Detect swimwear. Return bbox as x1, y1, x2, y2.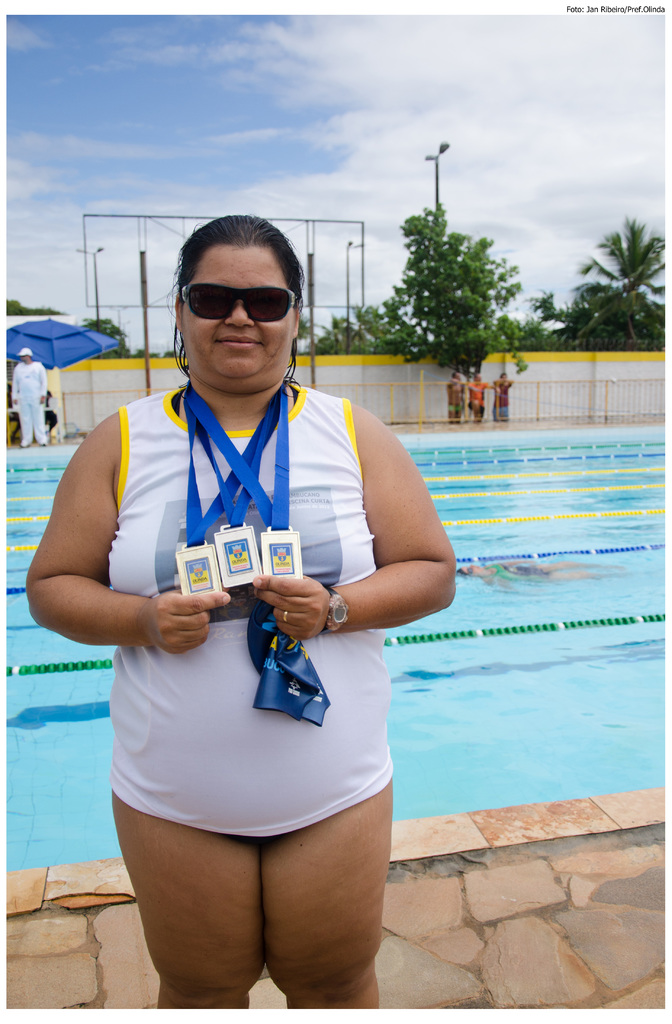
105, 391, 399, 836.
